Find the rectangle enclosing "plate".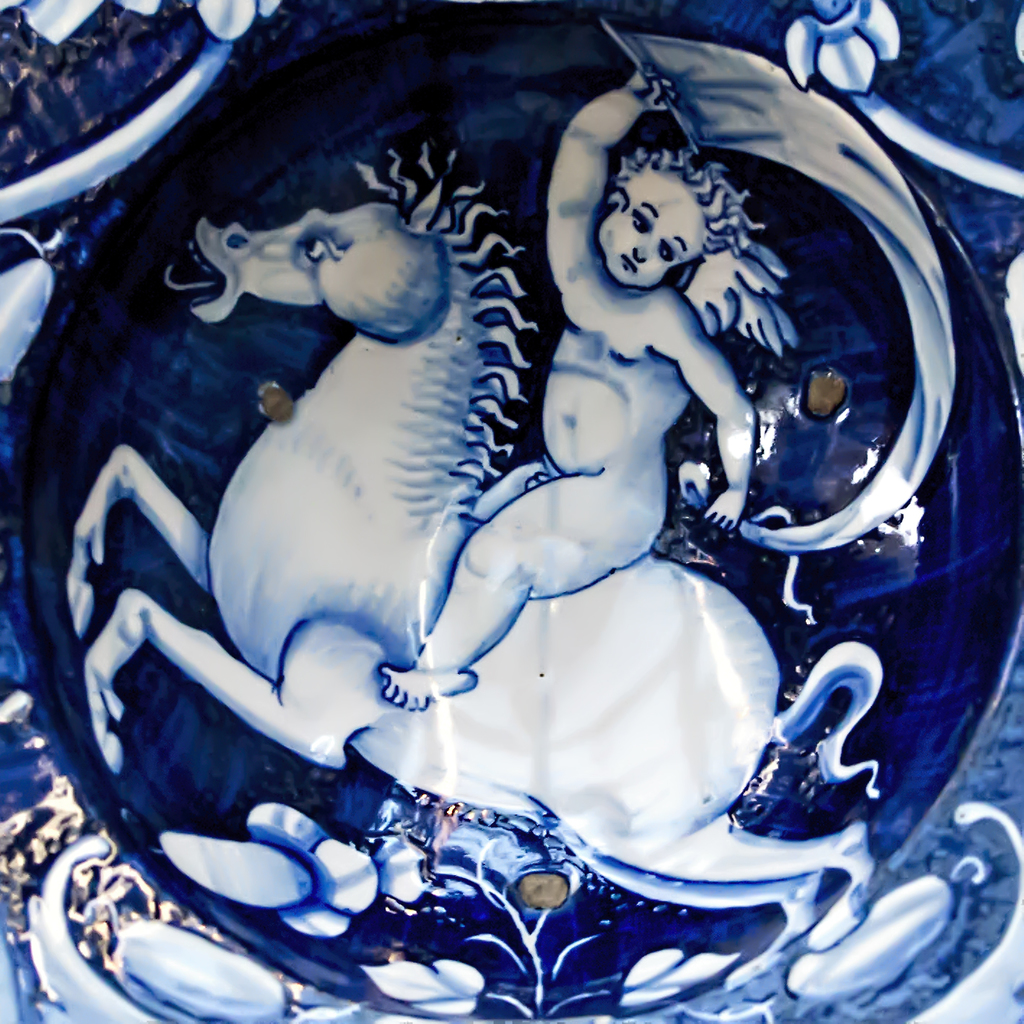
(54, 35, 945, 1022).
